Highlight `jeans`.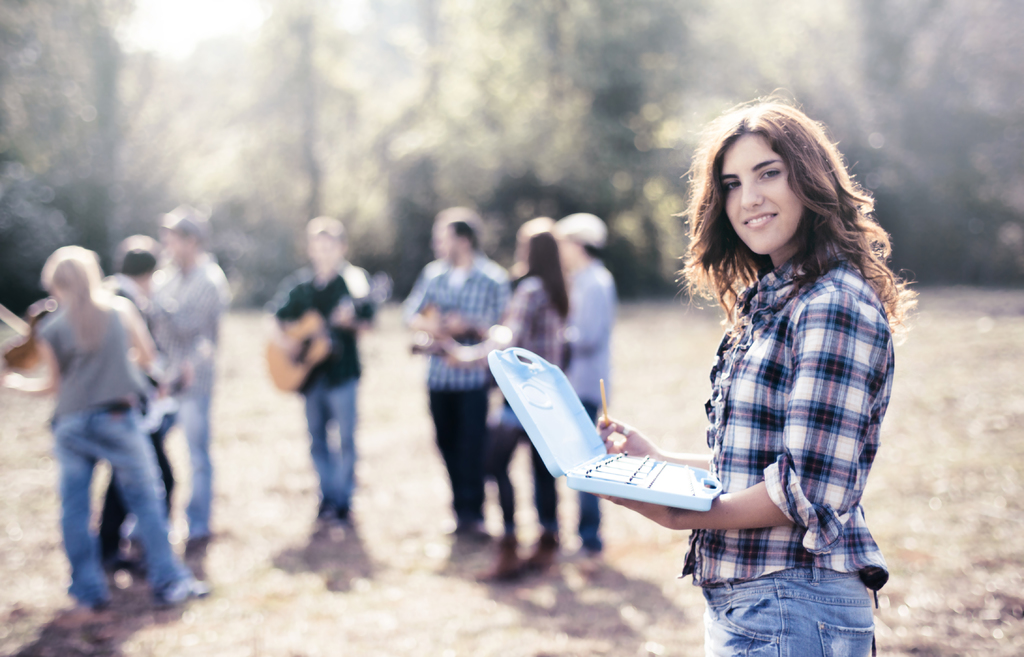
Highlighted region: 496,426,552,531.
